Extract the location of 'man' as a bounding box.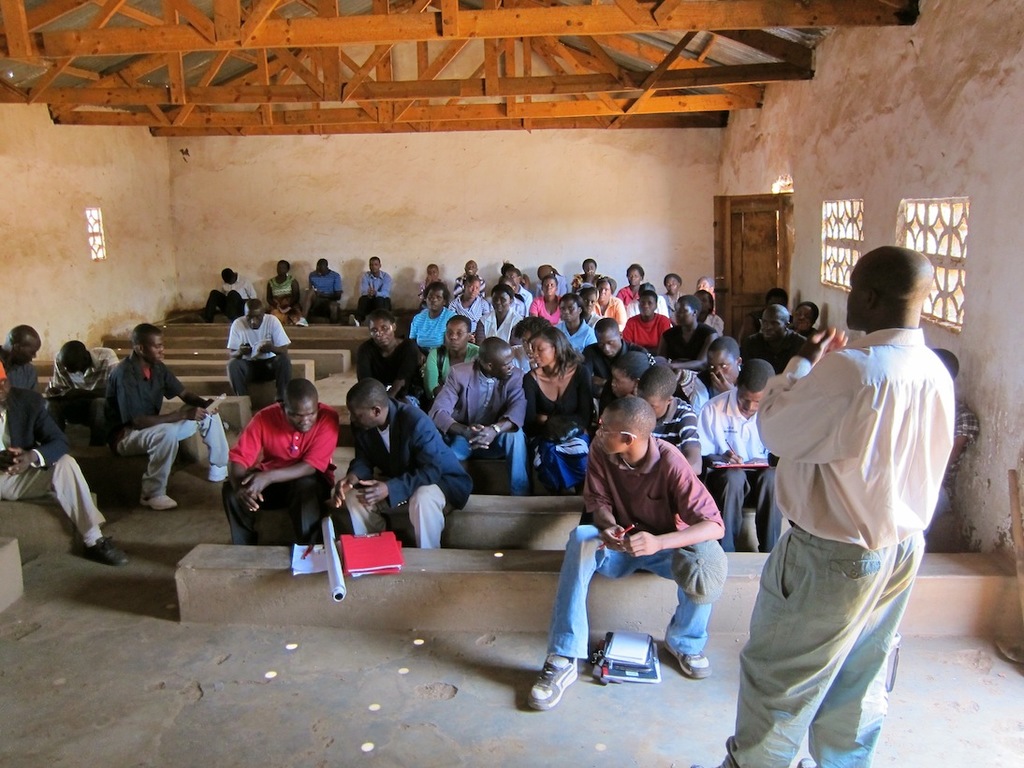
621/293/666/348.
